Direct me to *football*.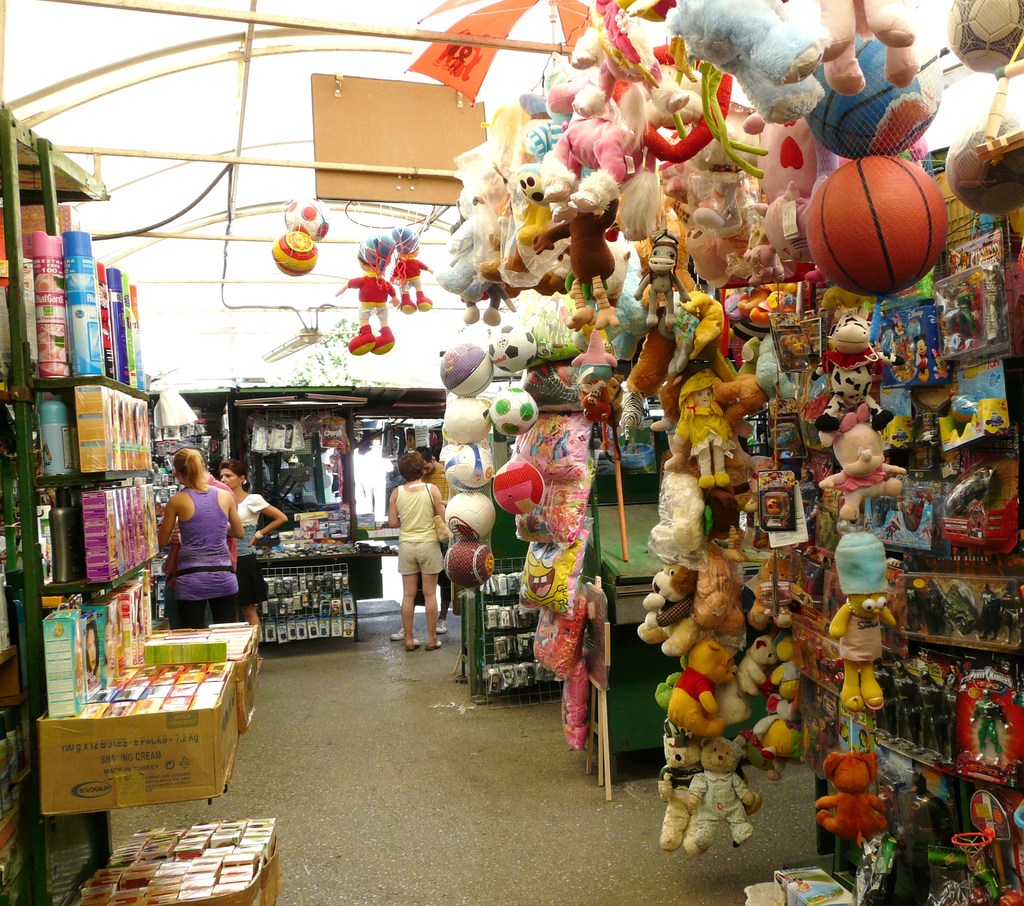
Direction: box=[441, 451, 495, 497].
